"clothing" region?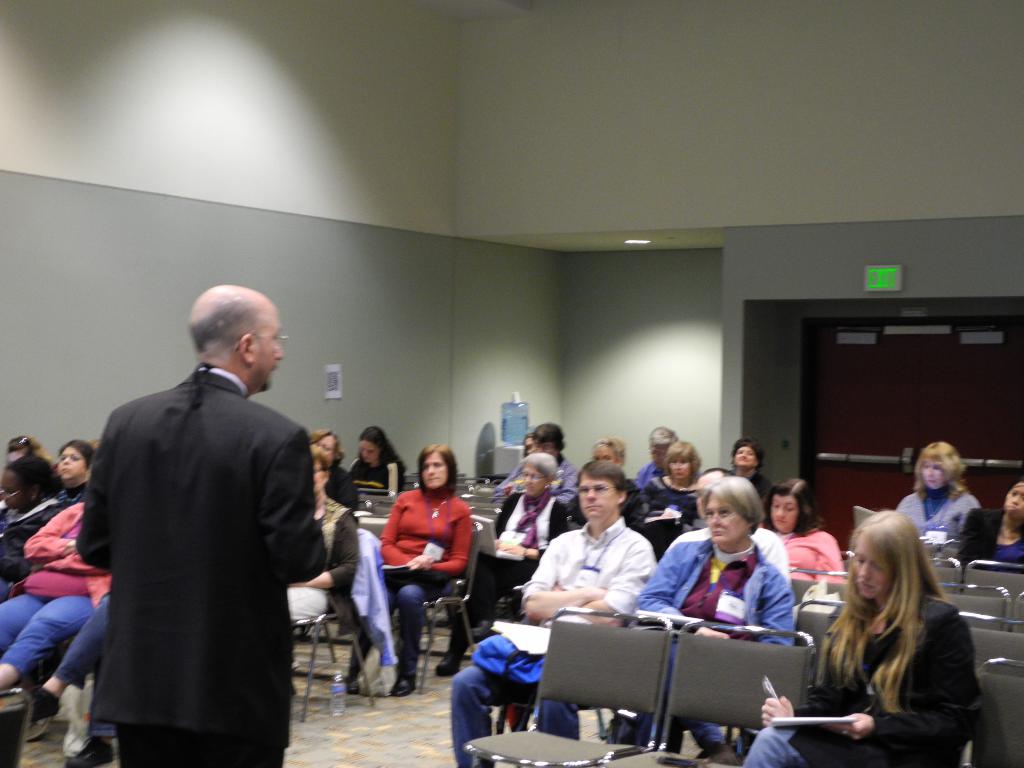
box(350, 455, 404, 500)
